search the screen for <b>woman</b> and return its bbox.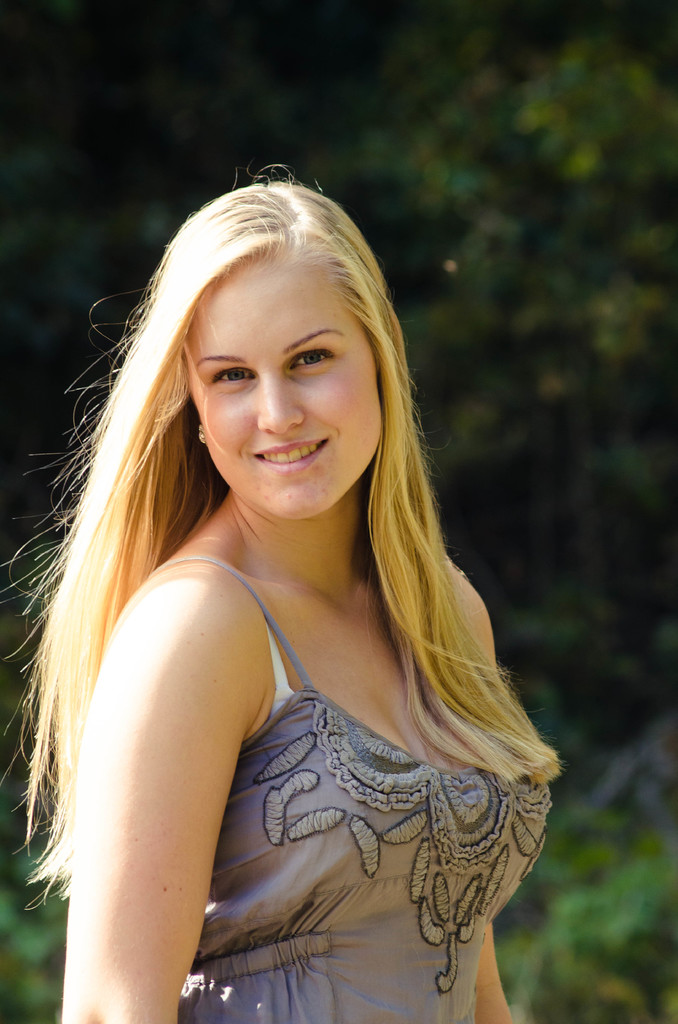
Found: (53,99,596,1023).
